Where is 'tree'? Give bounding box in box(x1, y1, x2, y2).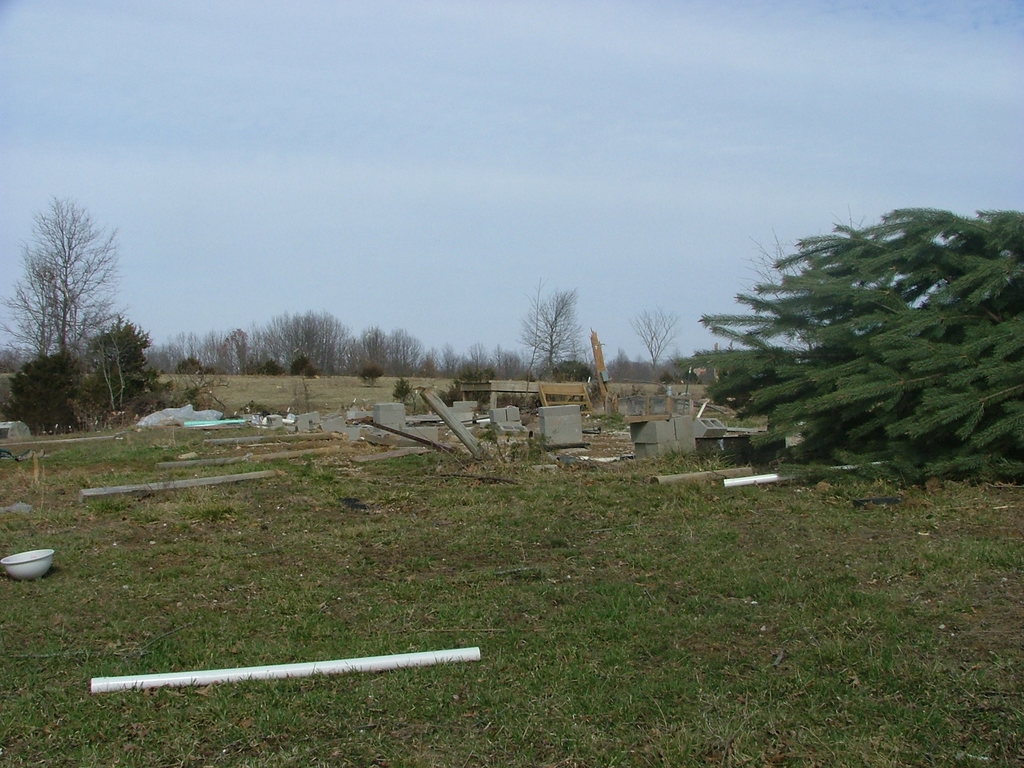
box(680, 178, 1002, 493).
